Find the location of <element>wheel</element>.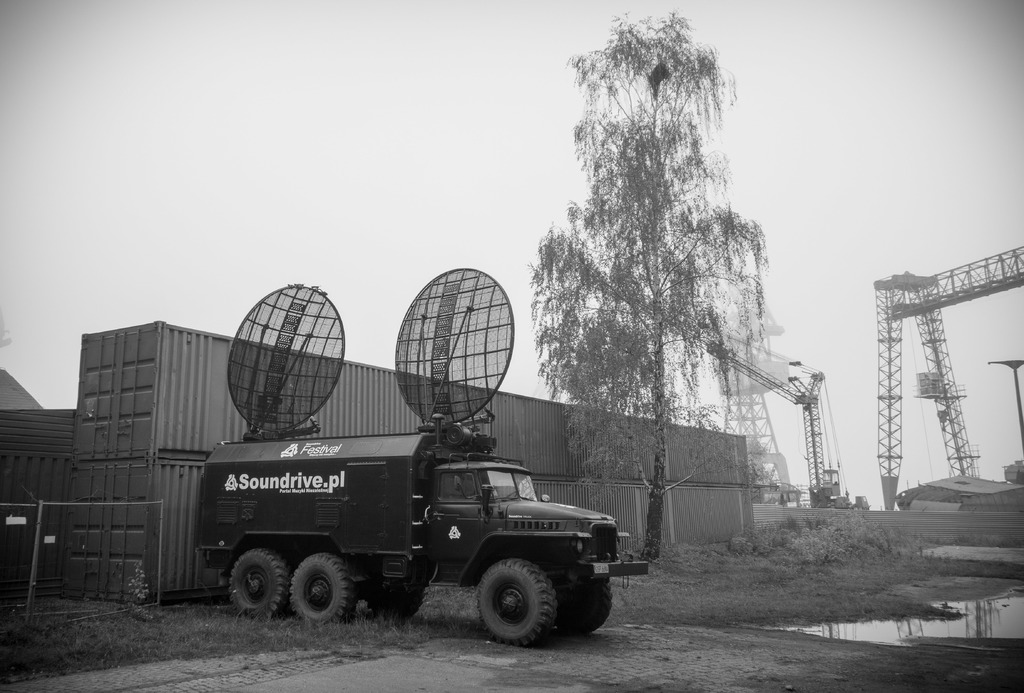
Location: (466,565,563,648).
